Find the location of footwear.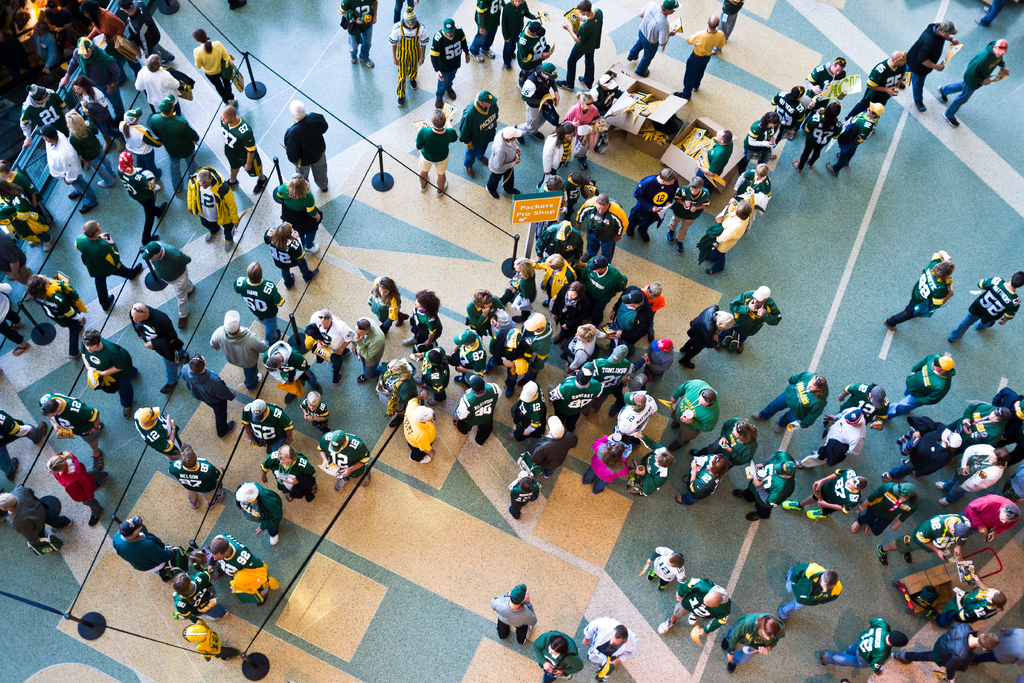
Location: {"left": 53, "top": 519, "right": 72, "bottom": 531}.
